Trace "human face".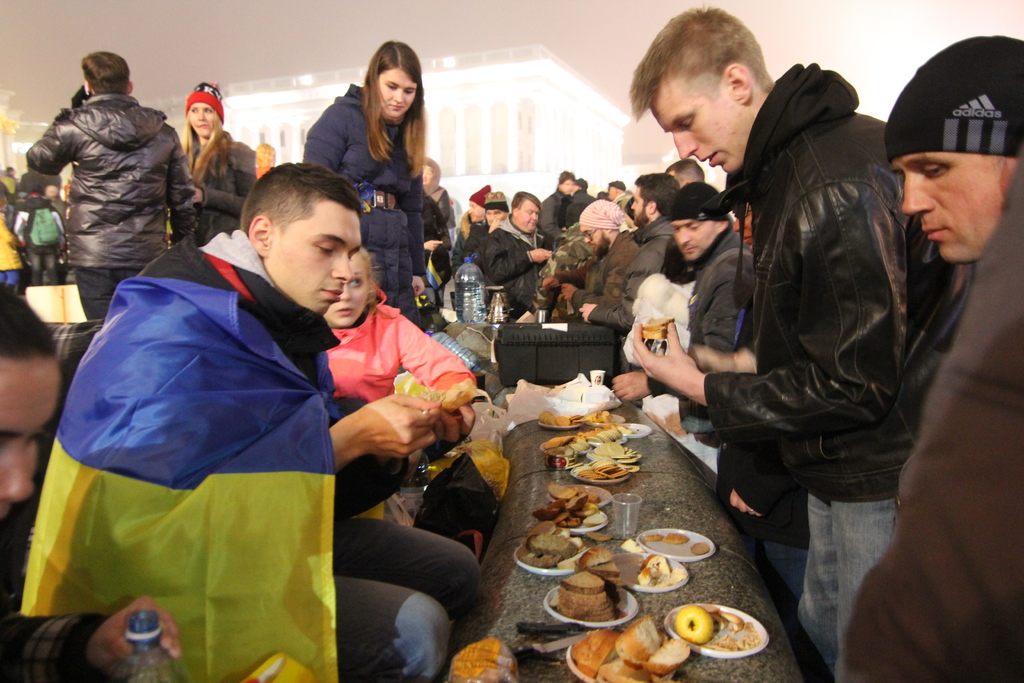
Traced to (x1=486, y1=209, x2=504, y2=226).
